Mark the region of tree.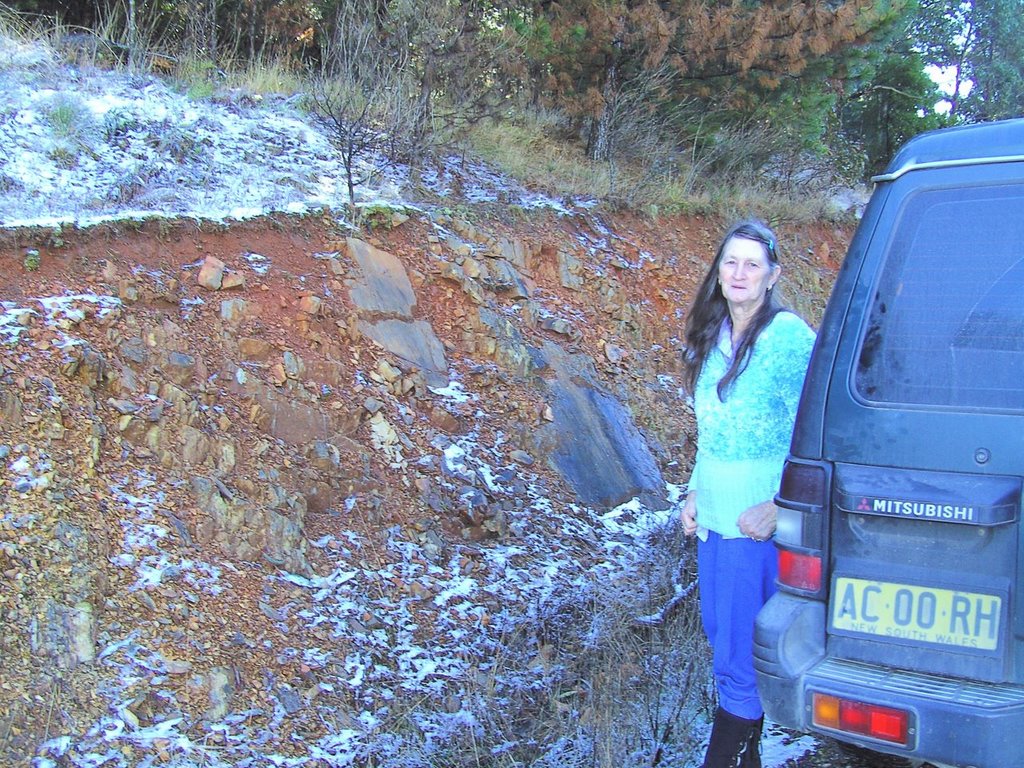
Region: {"x1": 270, "y1": 50, "x2": 422, "y2": 220}.
